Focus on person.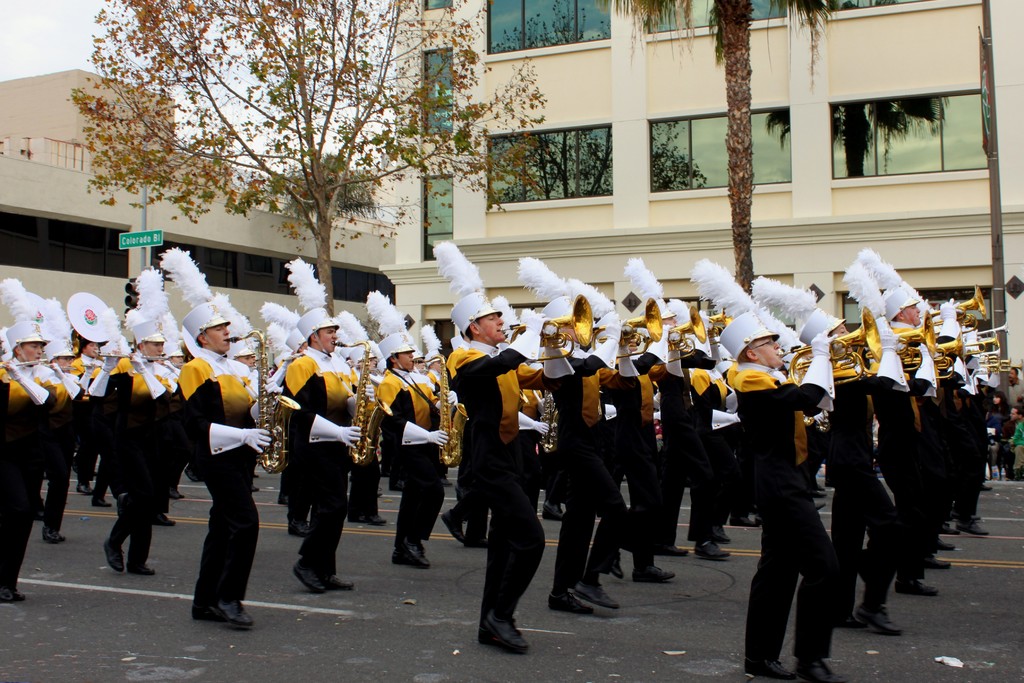
Focused at {"x1": 858, "y1": 252, "x2": 949, "y2": 587}.
